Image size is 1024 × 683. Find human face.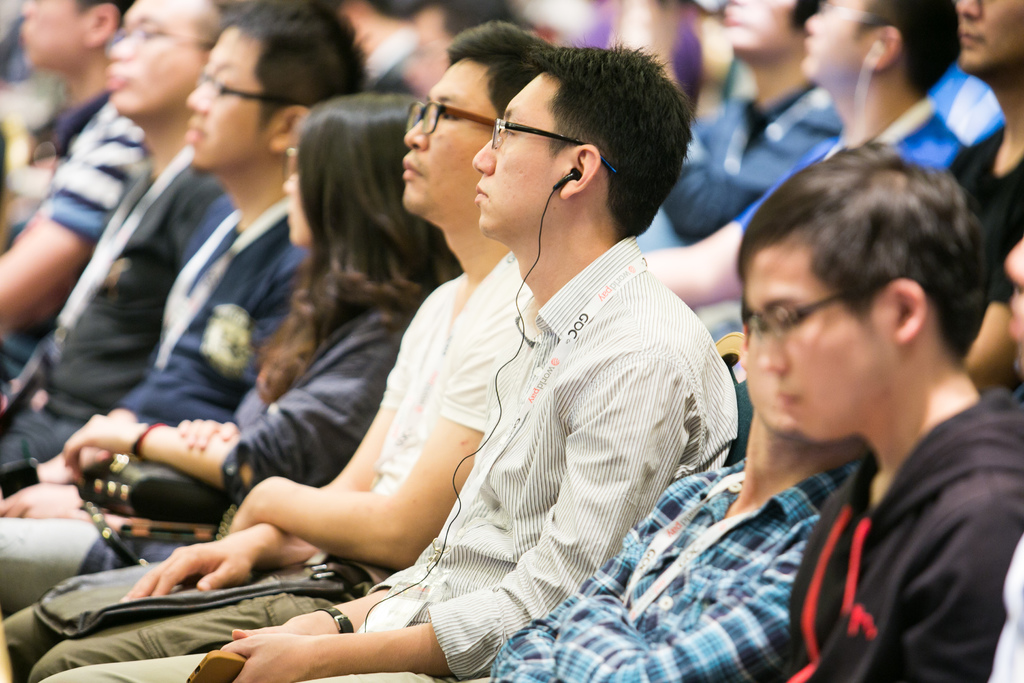
[723,0,798,47].
